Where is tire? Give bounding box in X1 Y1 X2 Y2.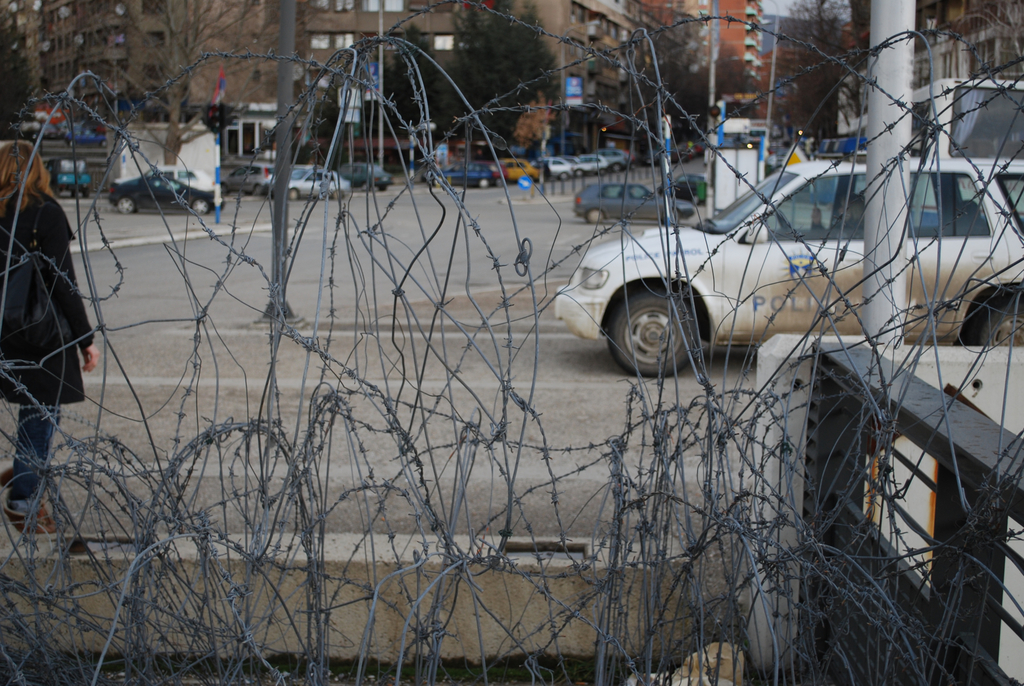
647 158 659 171.
